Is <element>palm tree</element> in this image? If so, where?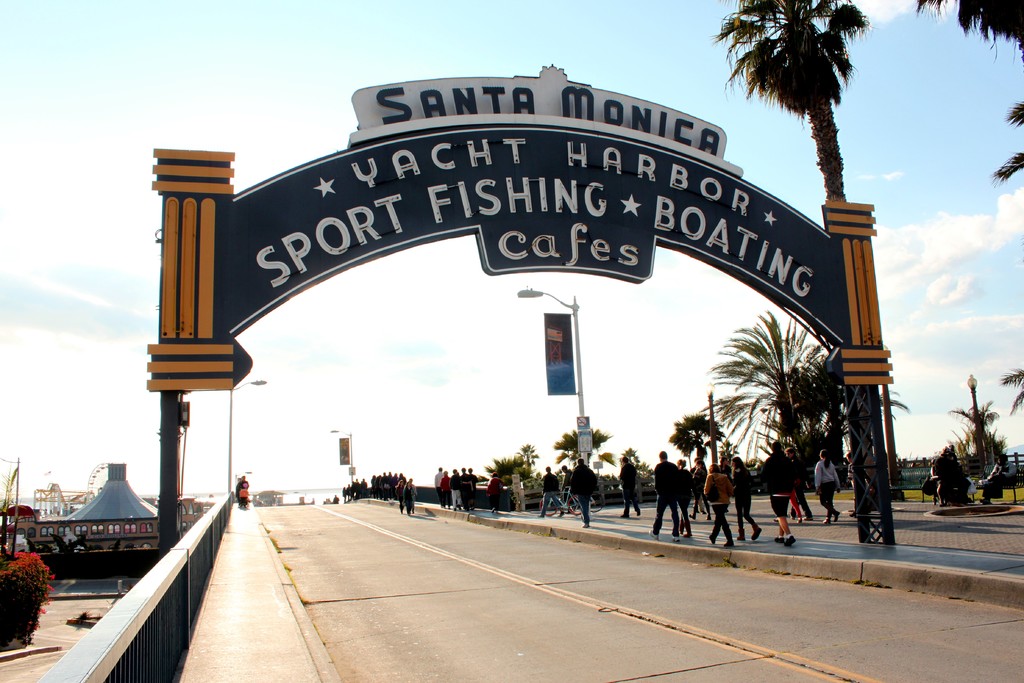
Yes, at {"left": 661, "top": 412, "right": 719, "bottom": 504}.
